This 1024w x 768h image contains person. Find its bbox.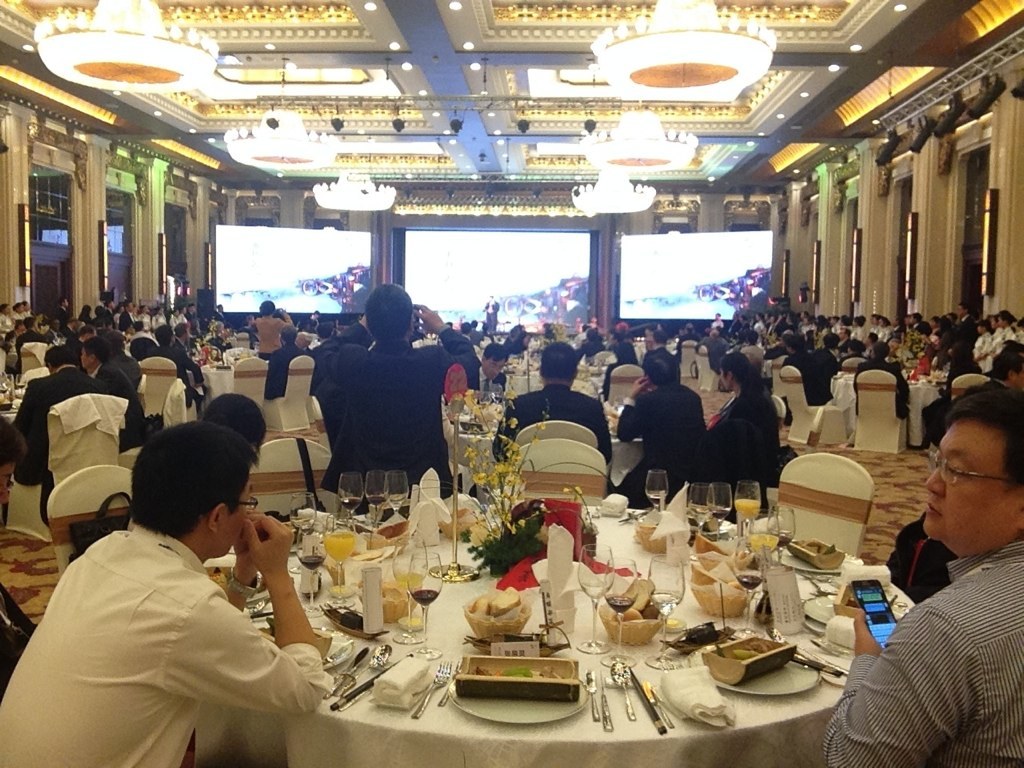
bbox=[175, 301, 191, 319].
